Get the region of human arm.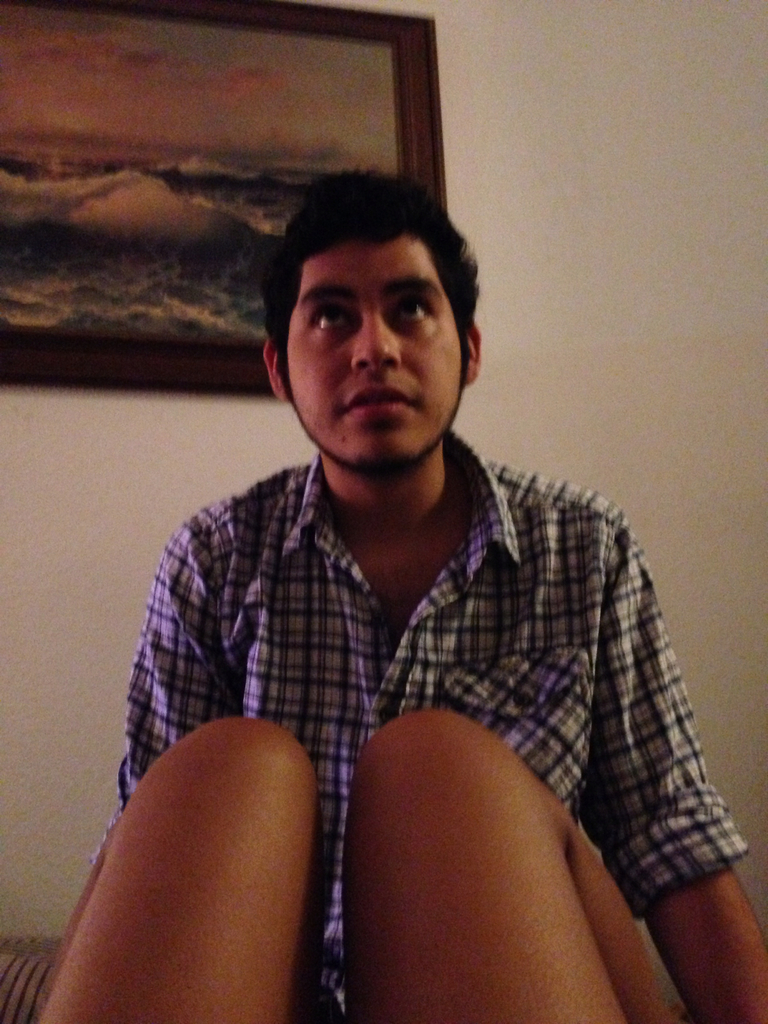
(575,515,764,1021).
